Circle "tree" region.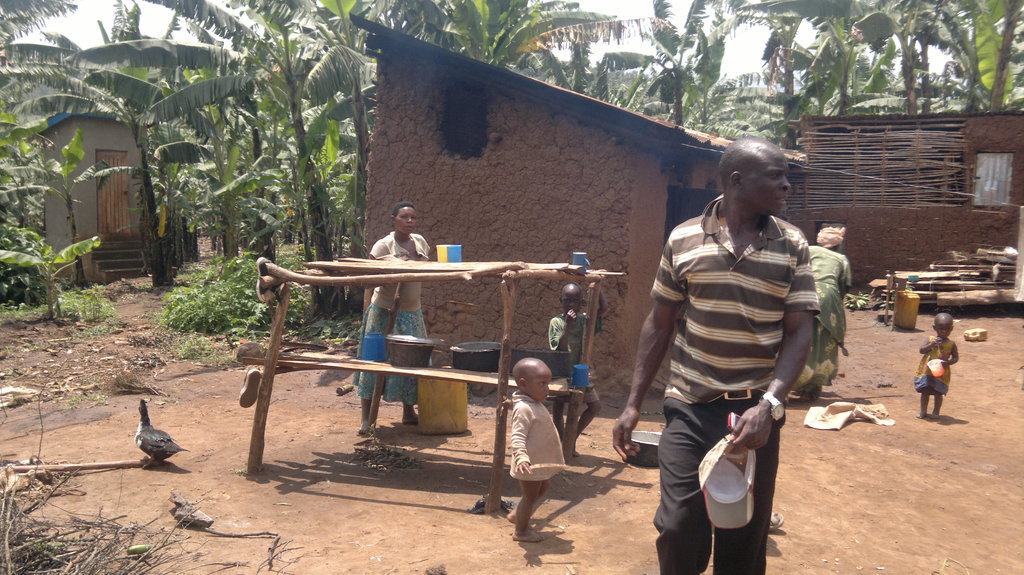
Region: bbox(386, 0, 632, 67).
